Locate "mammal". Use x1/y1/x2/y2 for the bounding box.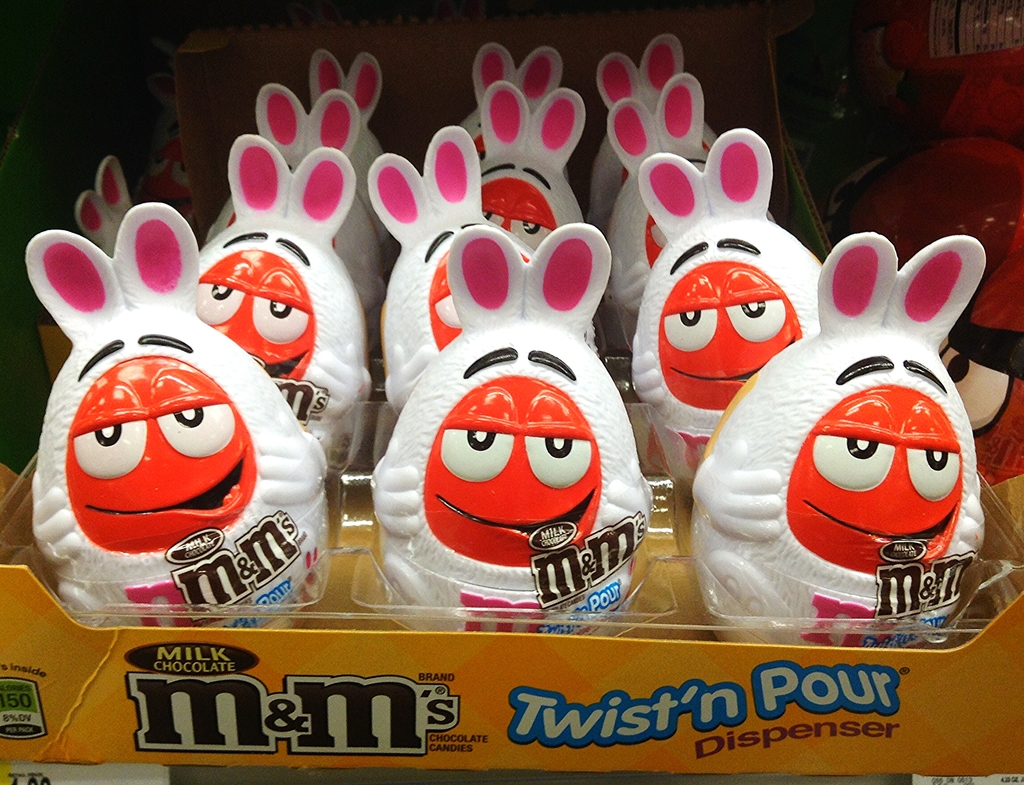
20/197/324/626.
